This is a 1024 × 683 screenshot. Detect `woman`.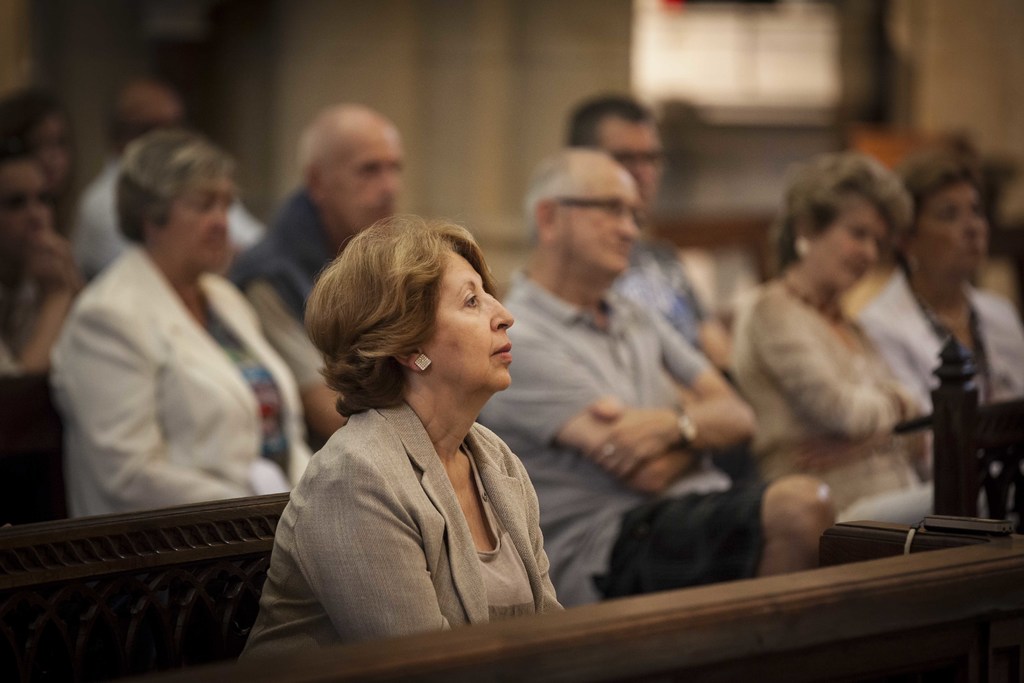
pyautogui.locateOnScreen(252, 218, 569, 652).
